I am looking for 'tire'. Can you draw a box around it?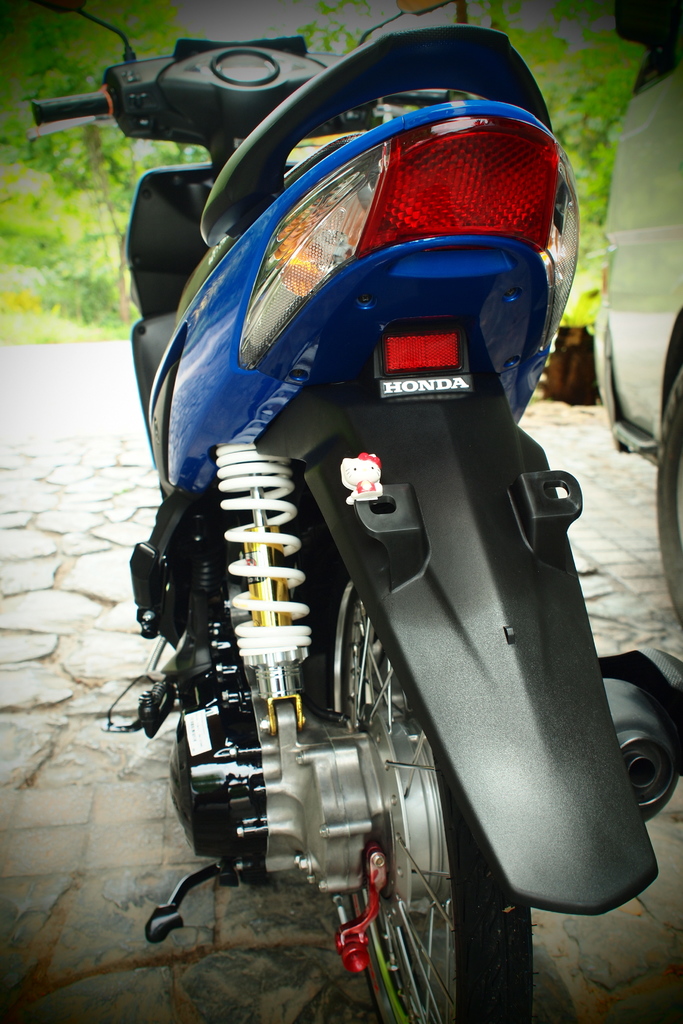
Sure, the bounding box is rect(300, 568, 529, 1023).
